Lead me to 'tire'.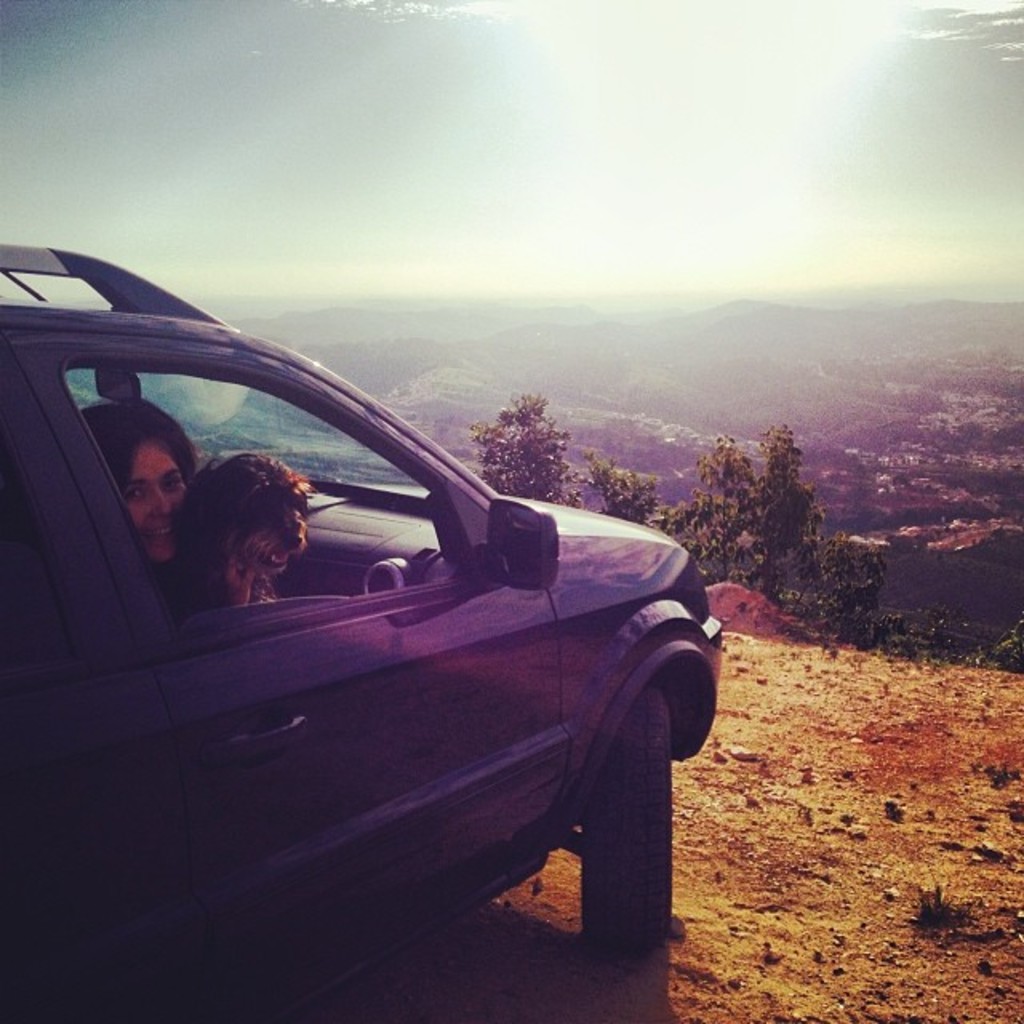
Lead to <box>582,686,667,947</box>.
